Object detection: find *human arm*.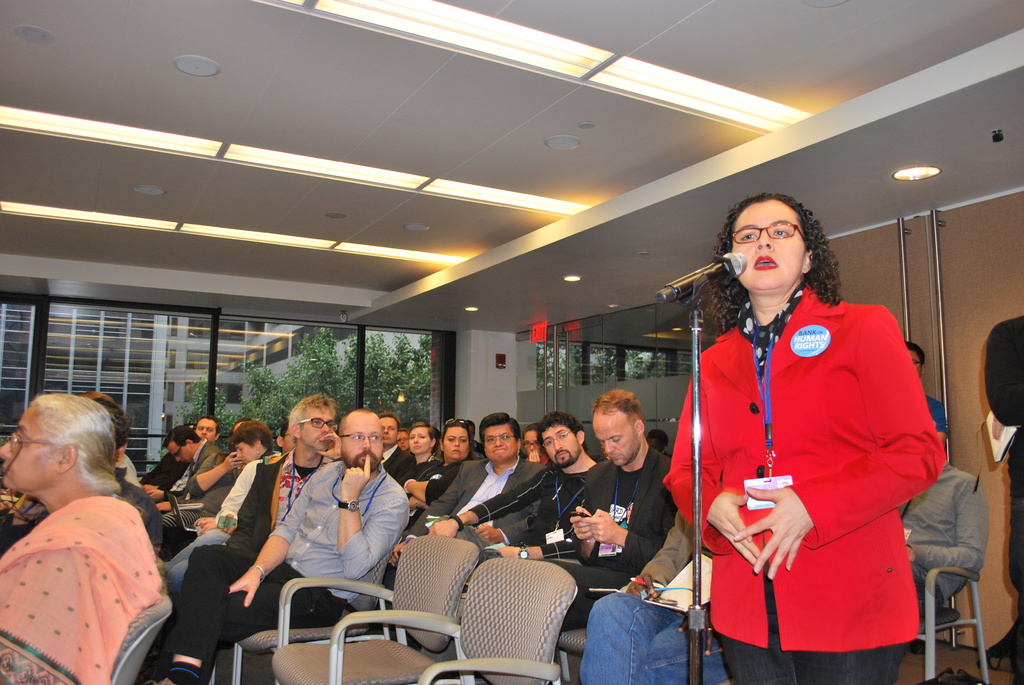
(316, 426, 339, 464).
